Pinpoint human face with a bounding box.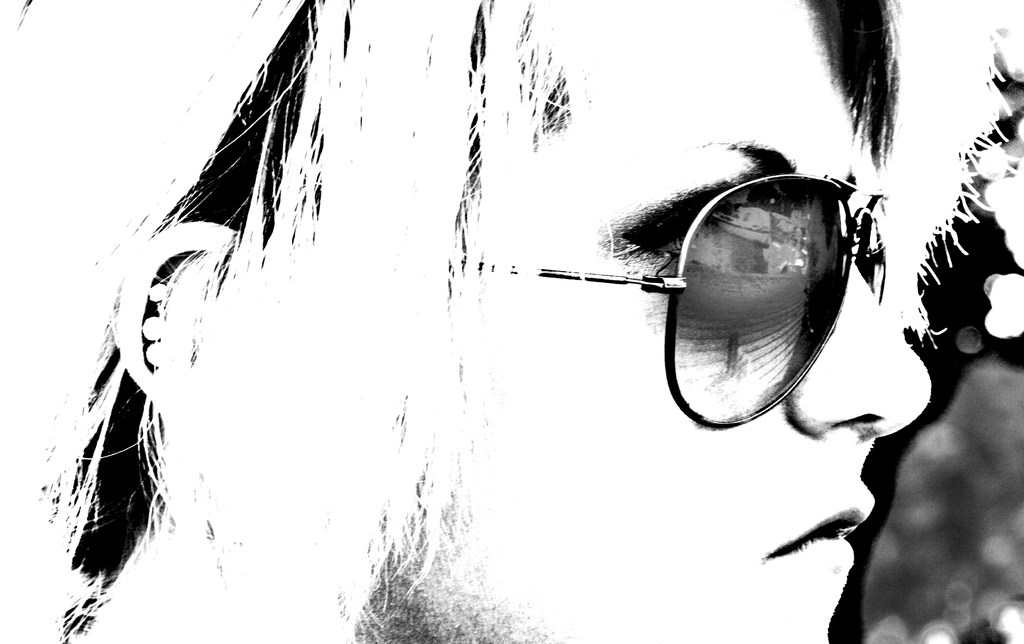
region(379, 0, 957, 643).
